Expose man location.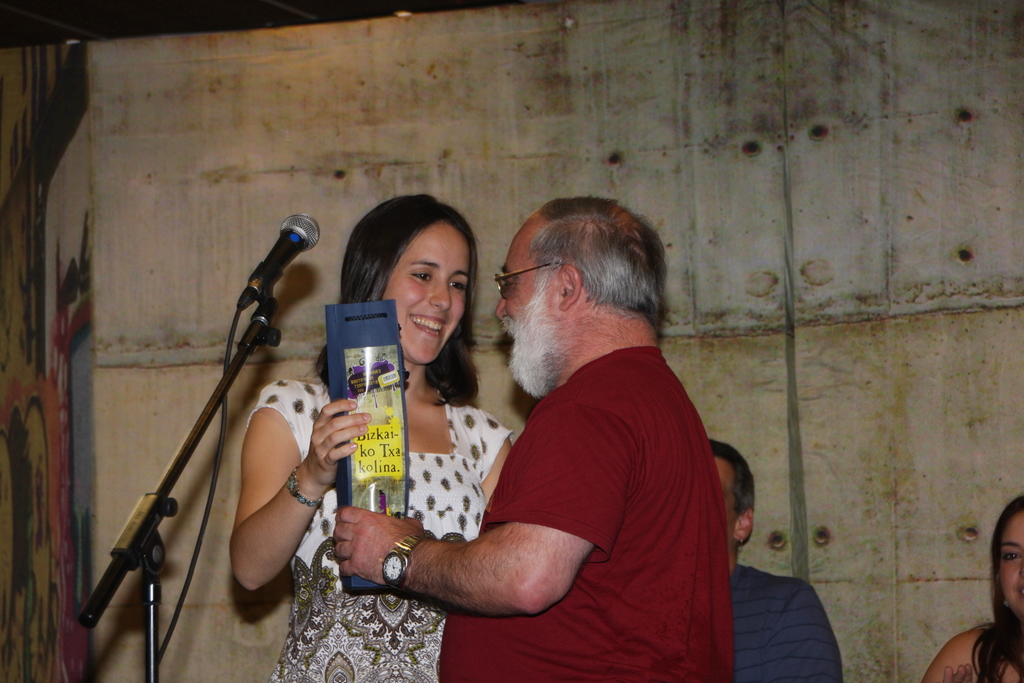
Exposed at 369:192:756:669.
